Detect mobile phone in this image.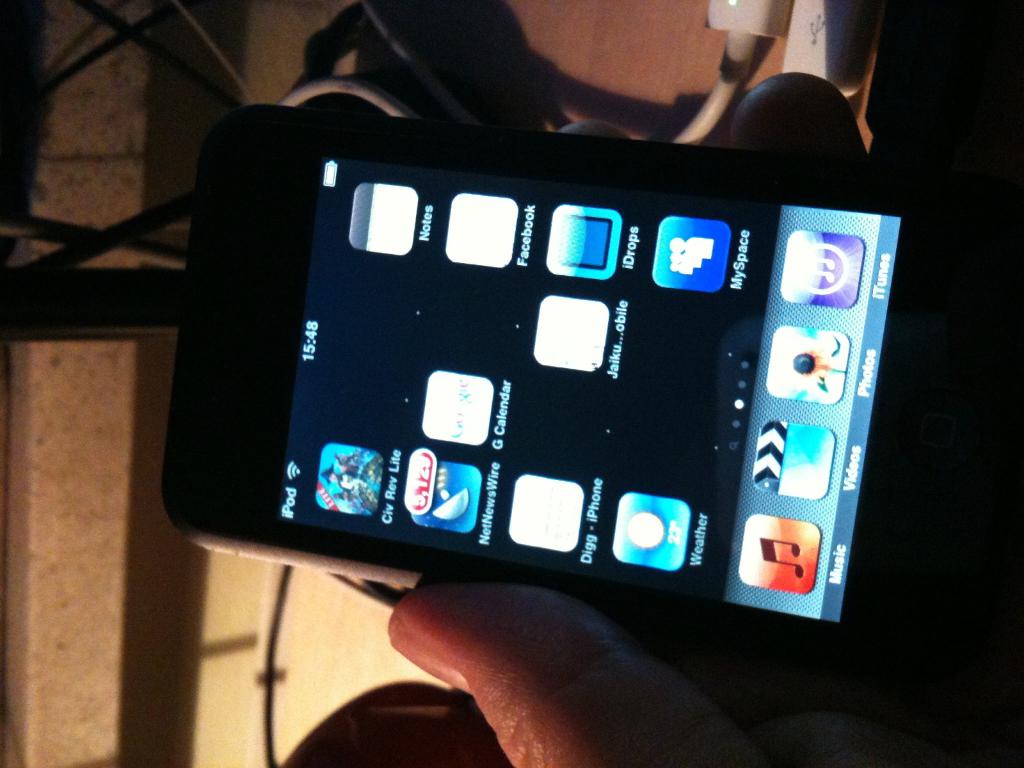
Detection: bbox(155, 100, 982, 710).
